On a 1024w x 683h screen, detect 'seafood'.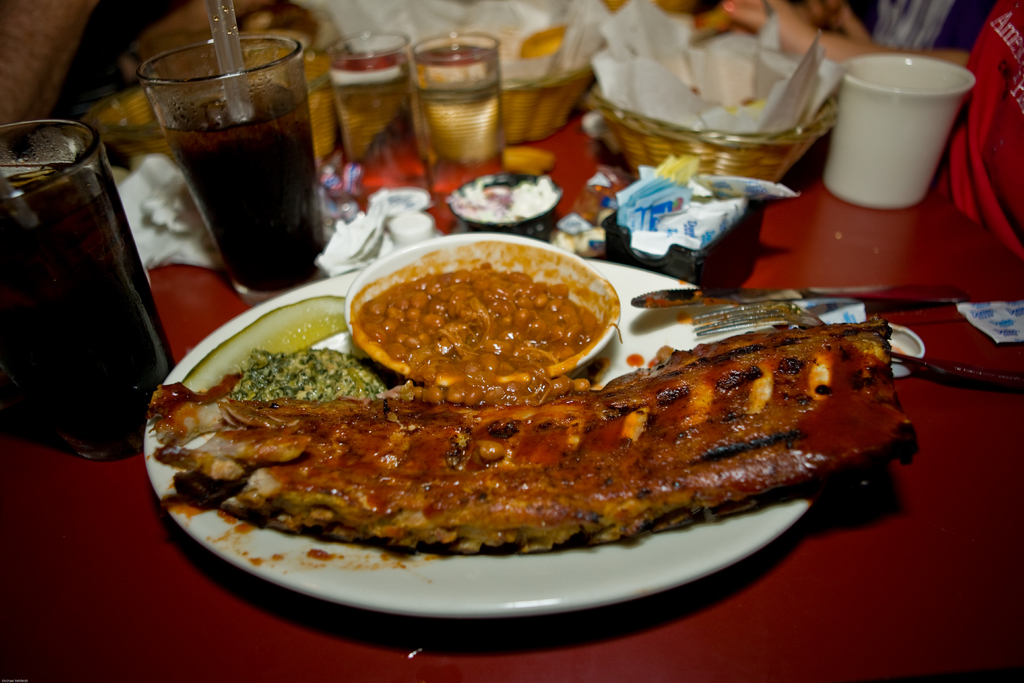
<region>140, 304, 911, 562</region>.
